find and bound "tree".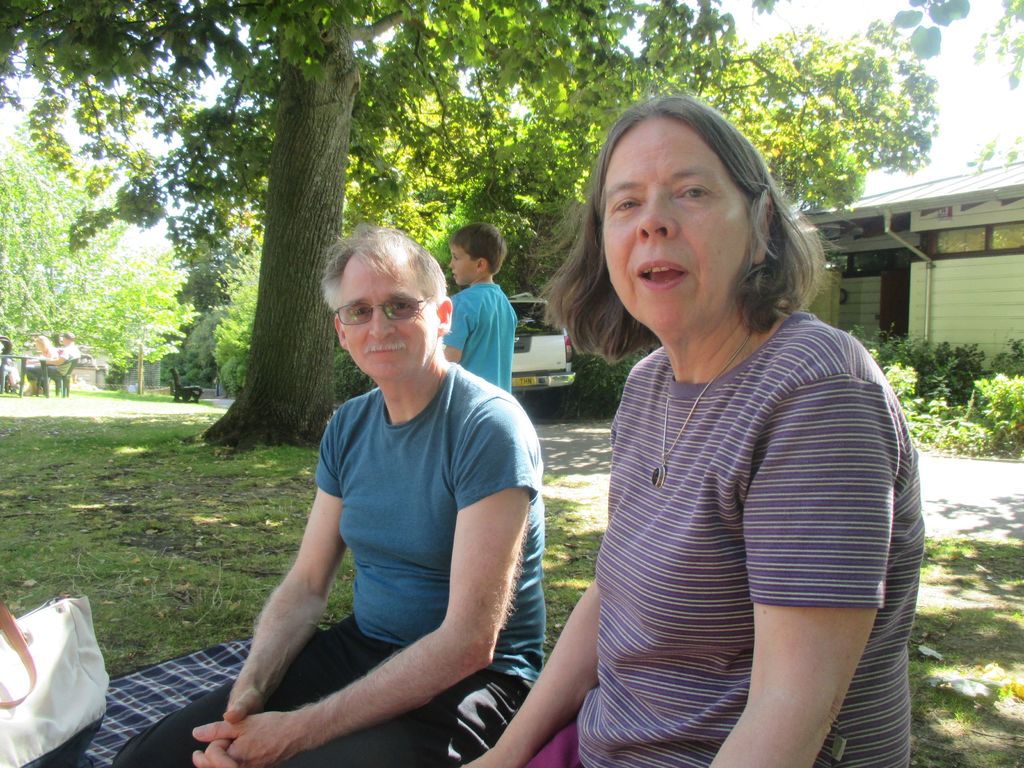
Bound: rect(966, 125, 1023, 167).
